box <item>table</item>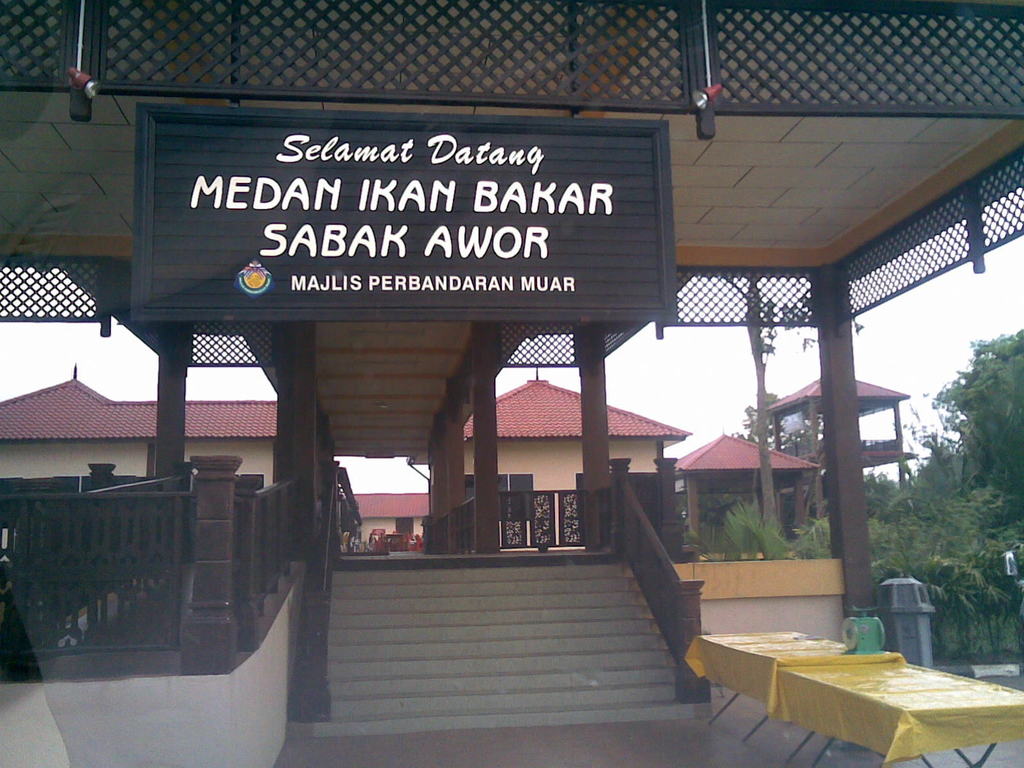
{"left": 710, "top": 622, "right": 1000, "bottom": 763}
